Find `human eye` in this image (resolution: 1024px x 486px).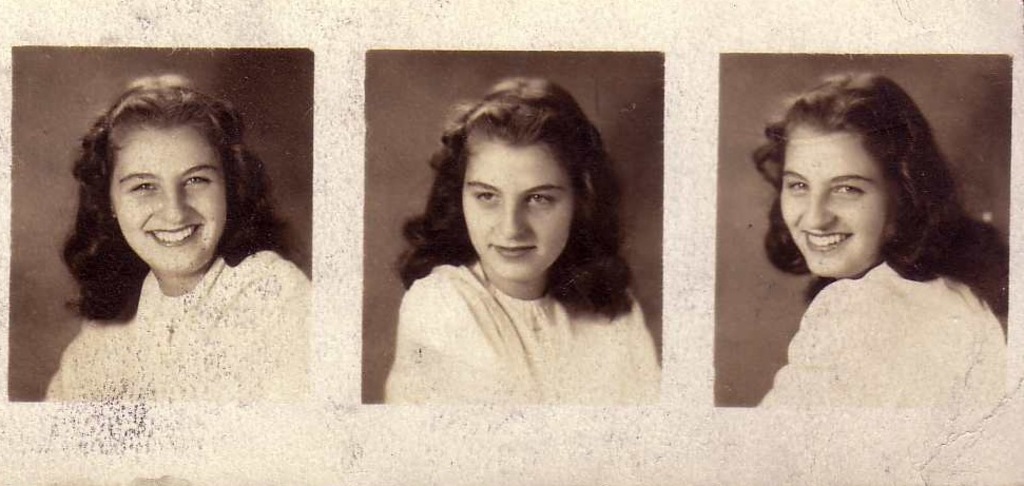
box=[472, 182, 500, 206].
